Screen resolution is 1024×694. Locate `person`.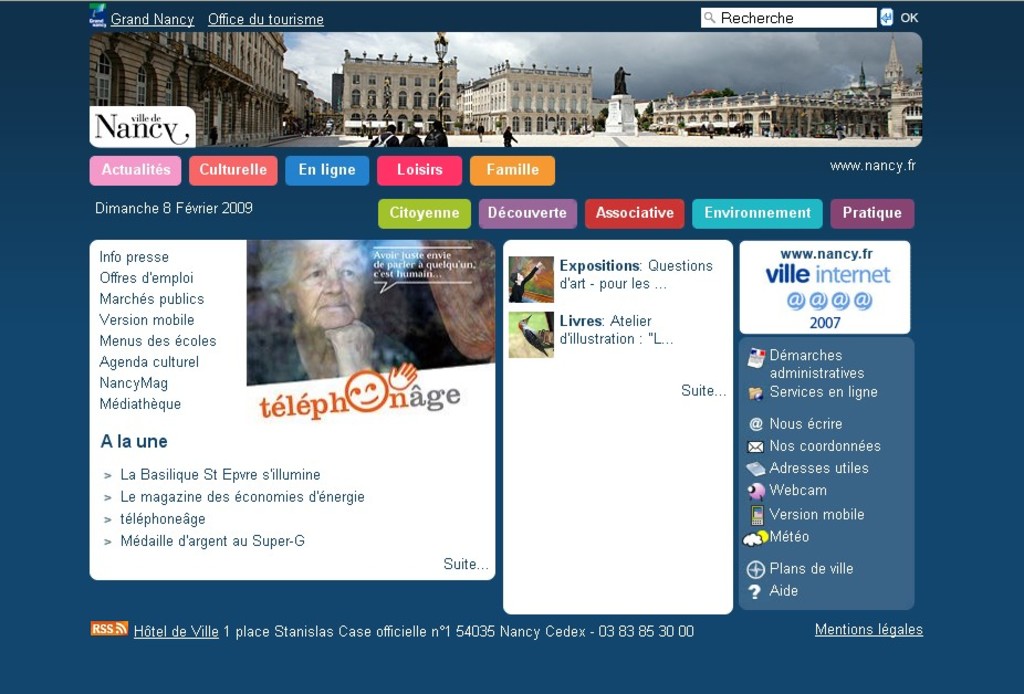
bbox(612, 65, 634, 94).
